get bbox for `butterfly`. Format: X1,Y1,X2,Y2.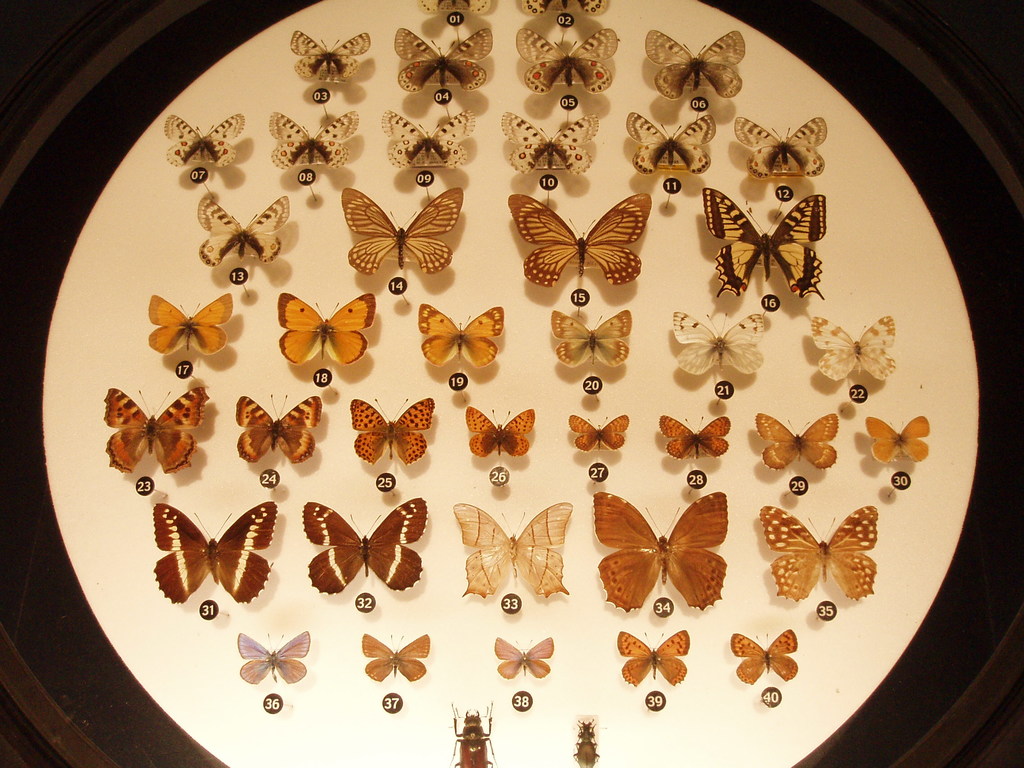
394,27,490,95.
